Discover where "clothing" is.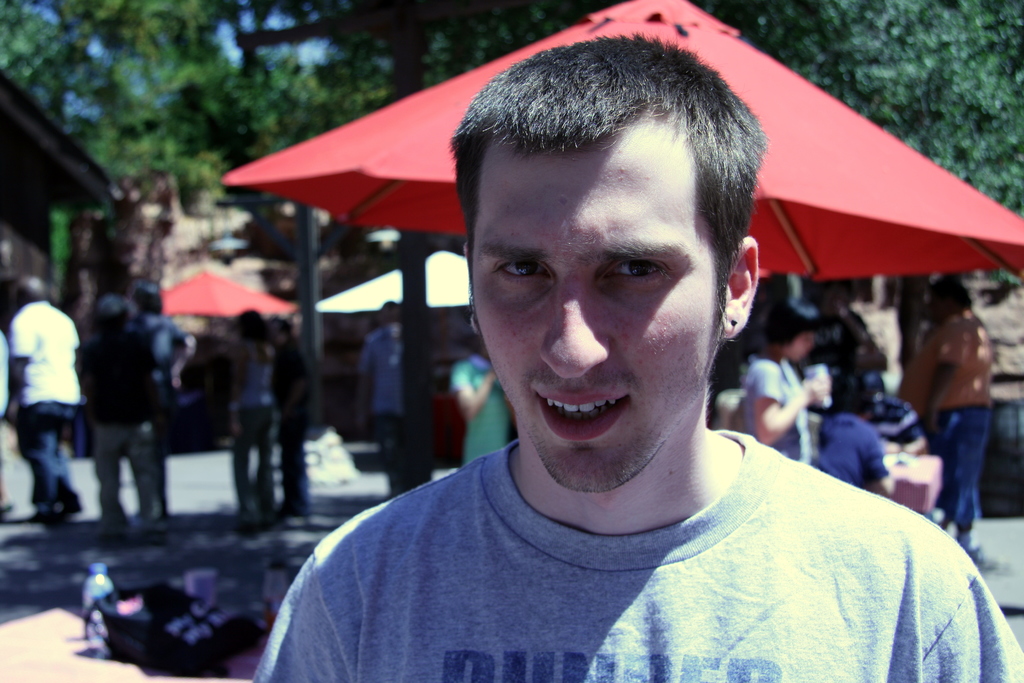
Discovered at 361,334,407,504.
